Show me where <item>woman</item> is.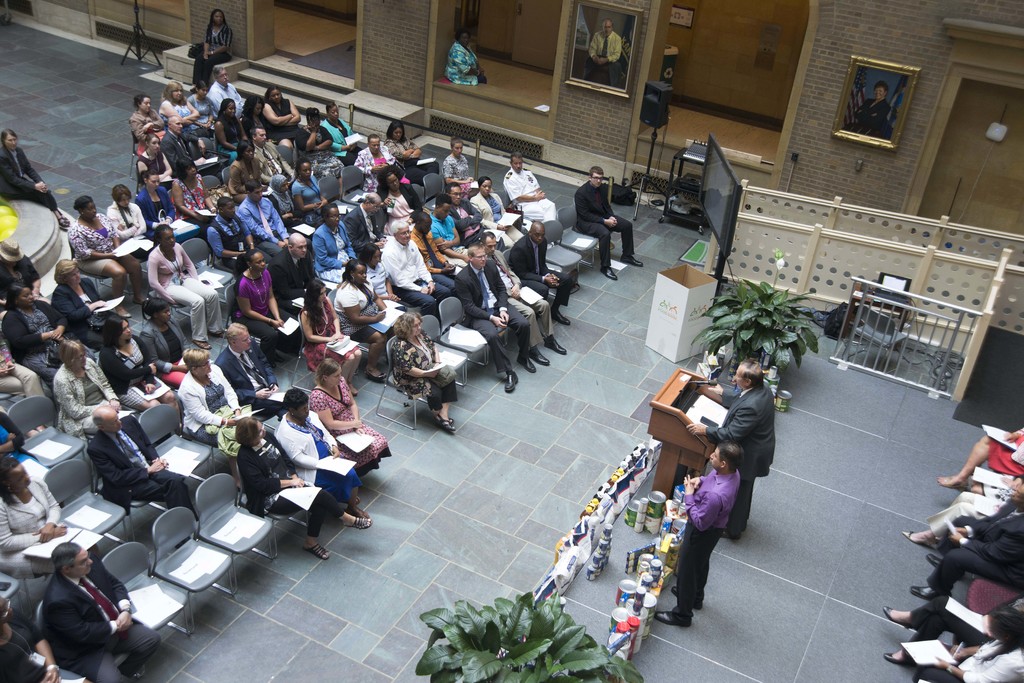
<item>woman</item> is at (x1=0, y1=452, x2=102, y2=573).
